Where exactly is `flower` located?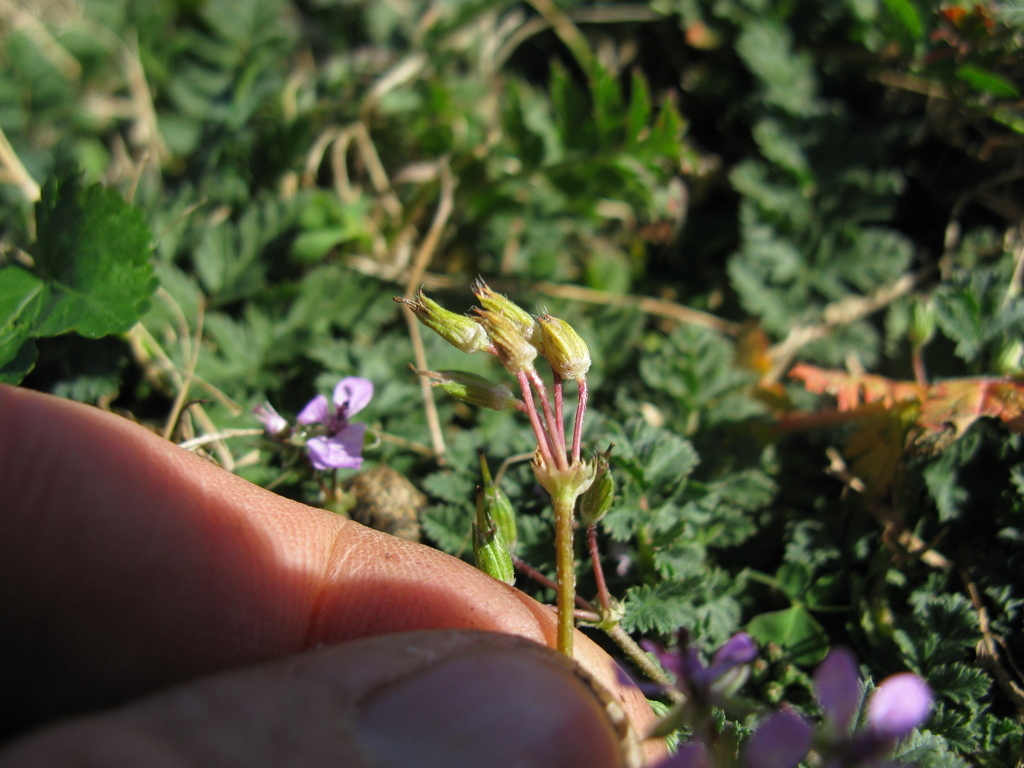
Its bounding box is (289,374,361,484).
